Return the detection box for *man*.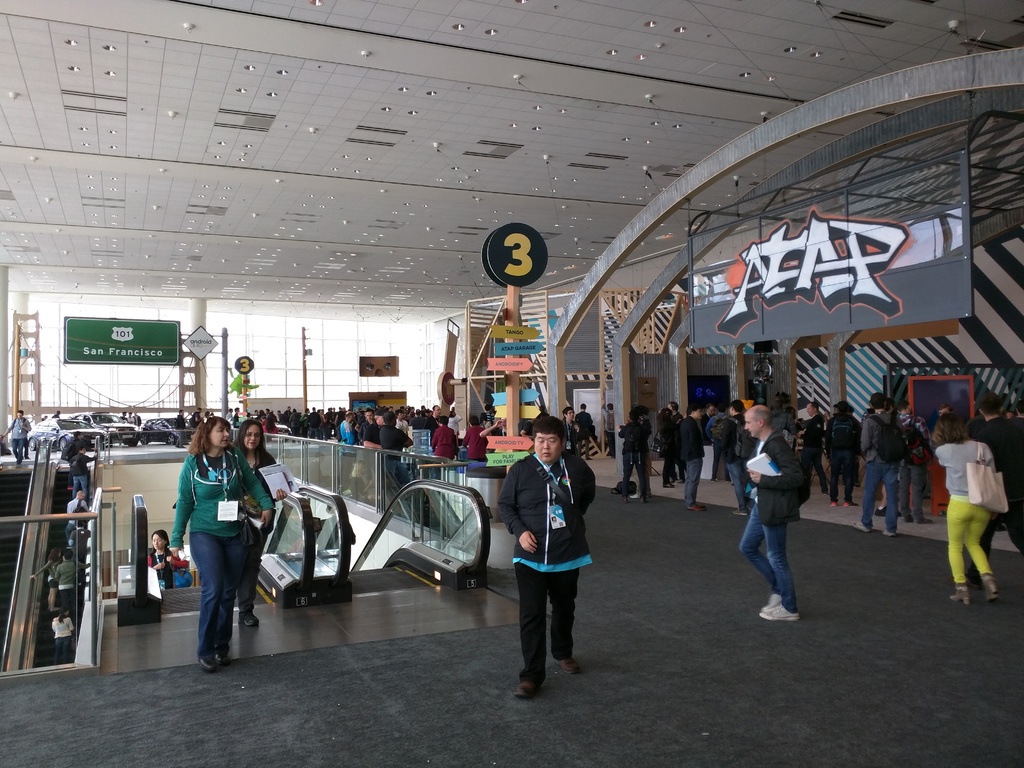
[x1=63, y1=488, x2=91, y2=540].
